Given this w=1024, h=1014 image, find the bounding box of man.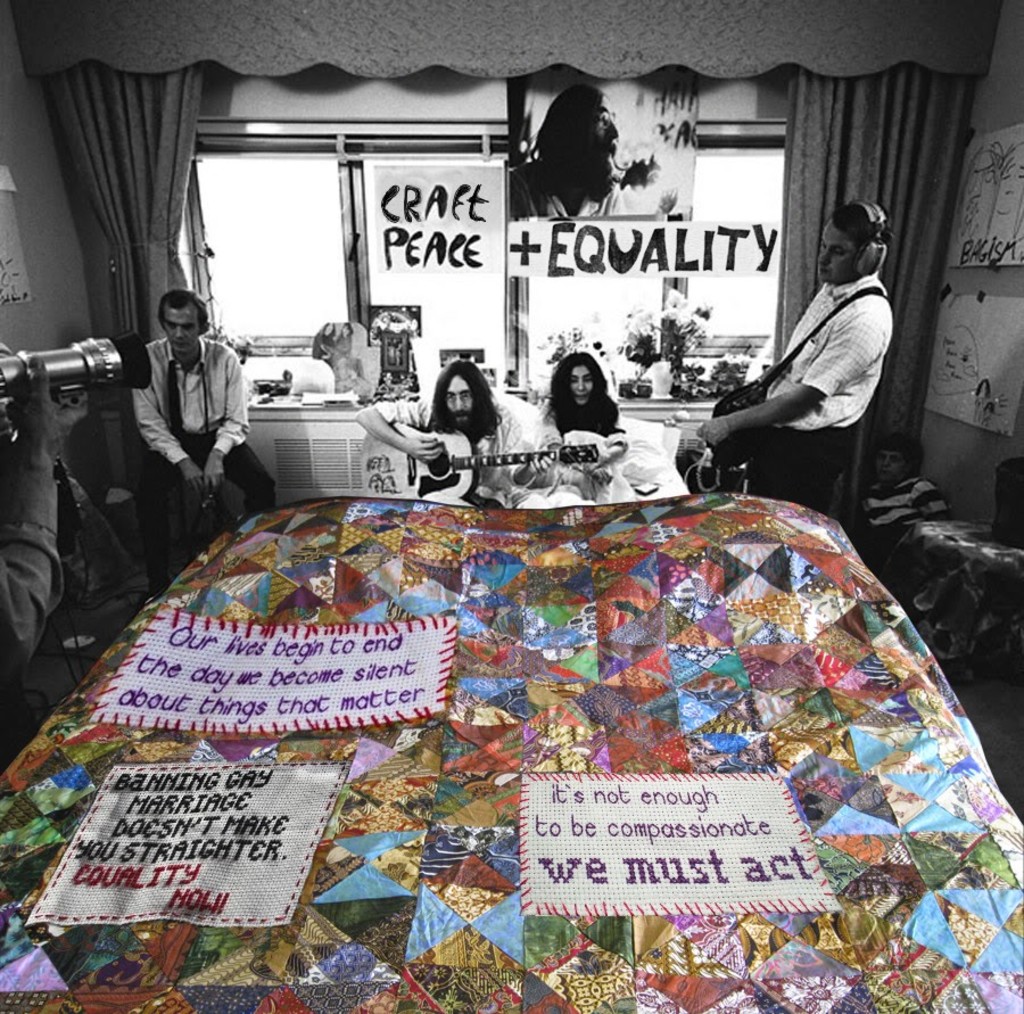
crop(129, 287, 282, 603).
